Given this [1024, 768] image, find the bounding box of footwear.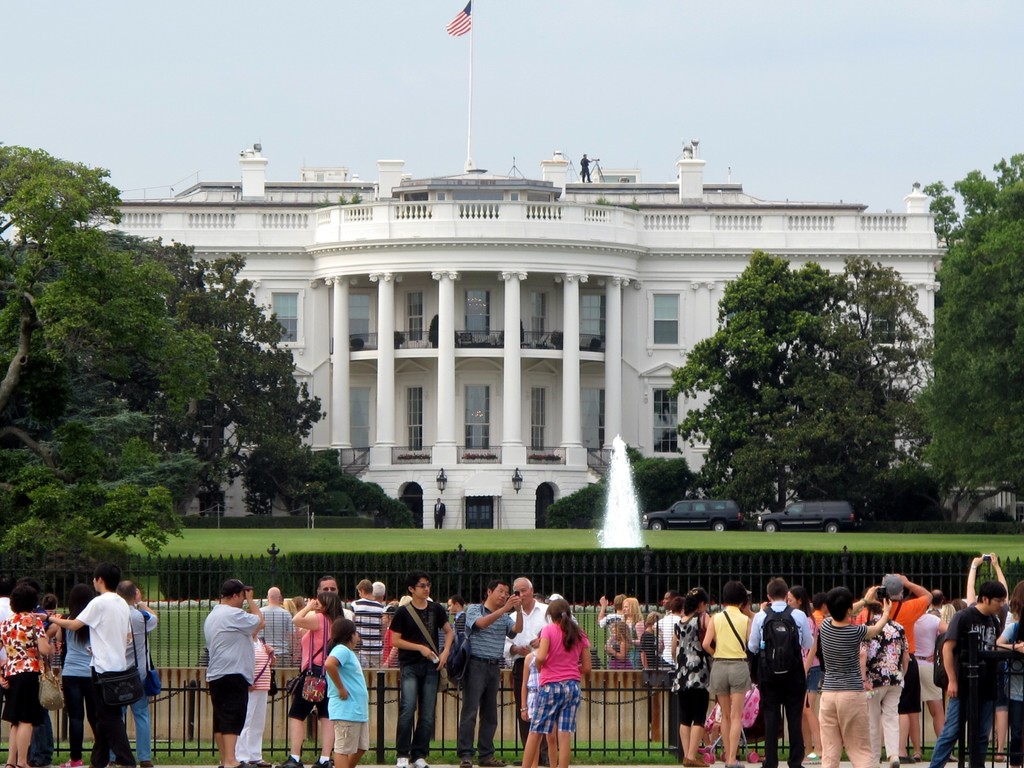
762,760,777,767.
